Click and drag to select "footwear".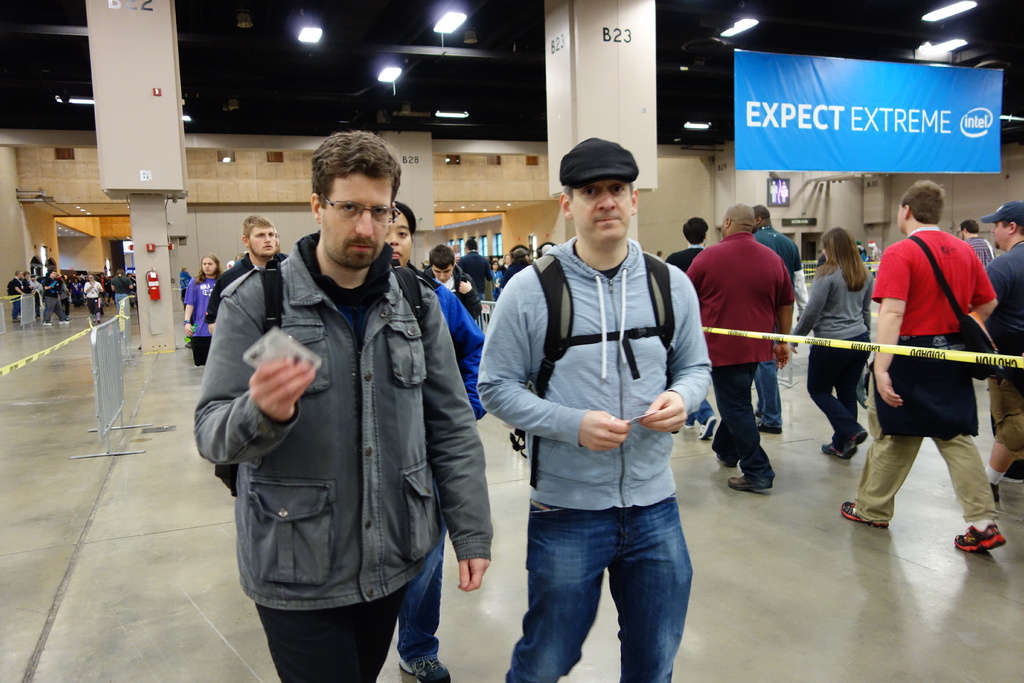
Selection: <box>952,522,1012,555</box>.
